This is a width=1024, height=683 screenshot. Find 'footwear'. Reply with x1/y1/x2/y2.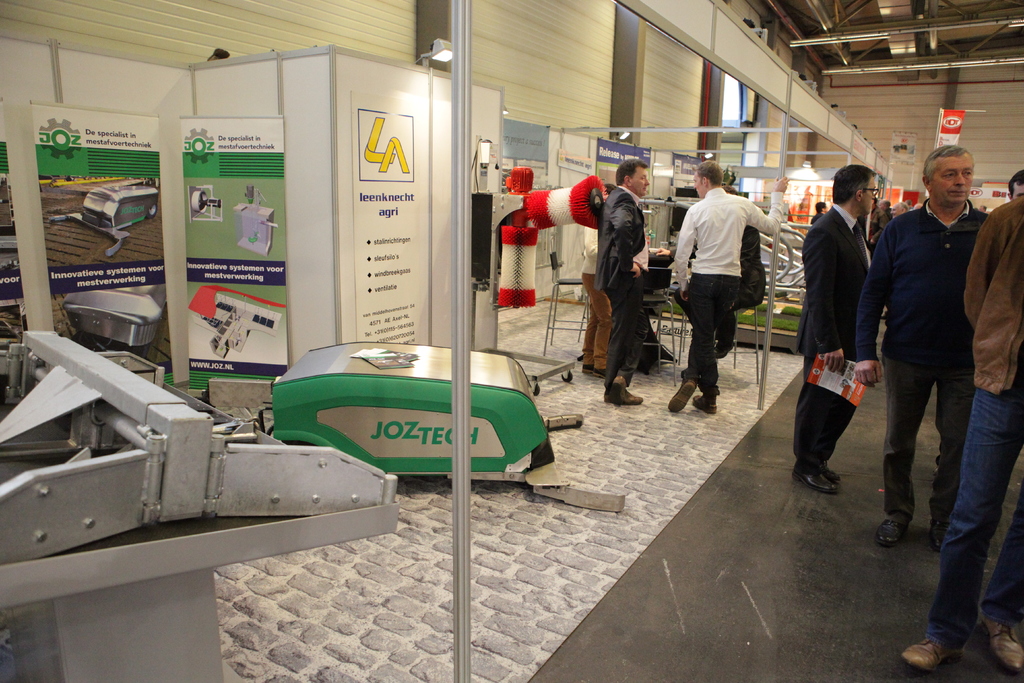
932/515/947/548.
